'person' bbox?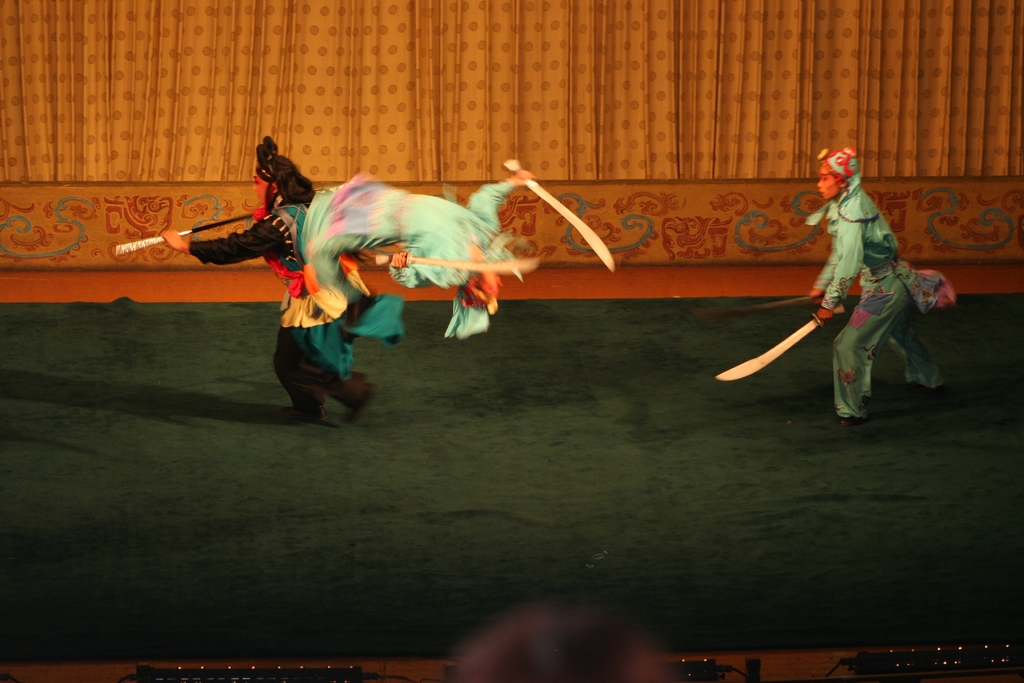
bbox=(809, 151, 934, 429)
